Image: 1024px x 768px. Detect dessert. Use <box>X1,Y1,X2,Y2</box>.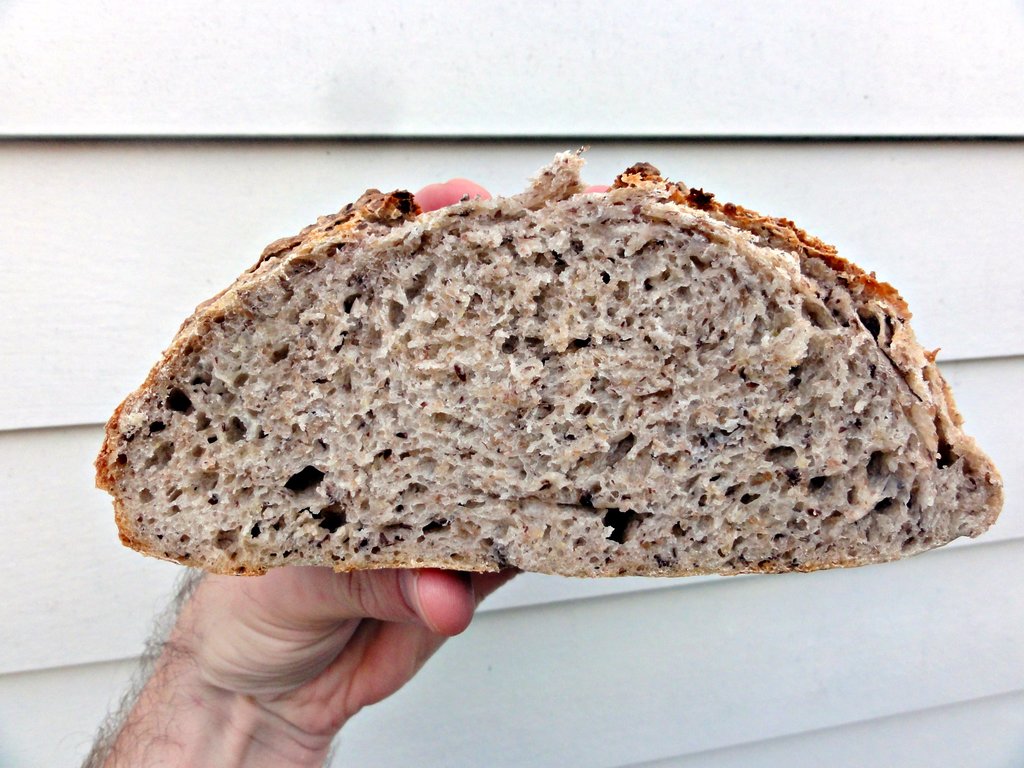
<box>94,141,1004,577</box>.
